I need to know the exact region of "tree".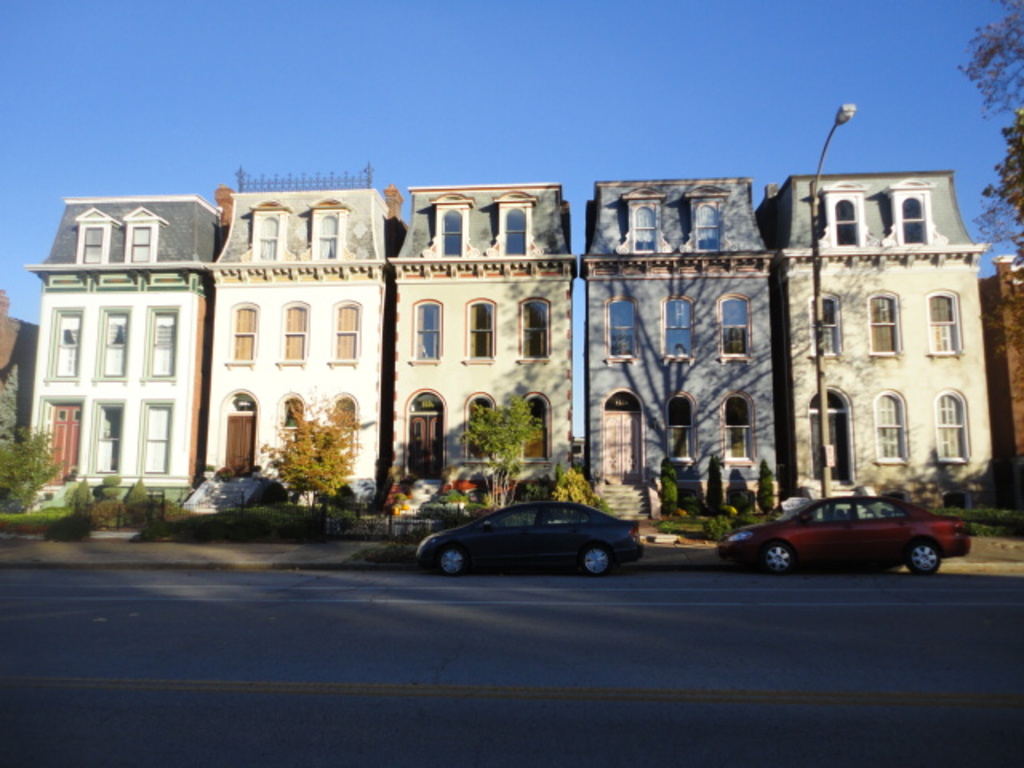
Region: [253,410,355,522].
